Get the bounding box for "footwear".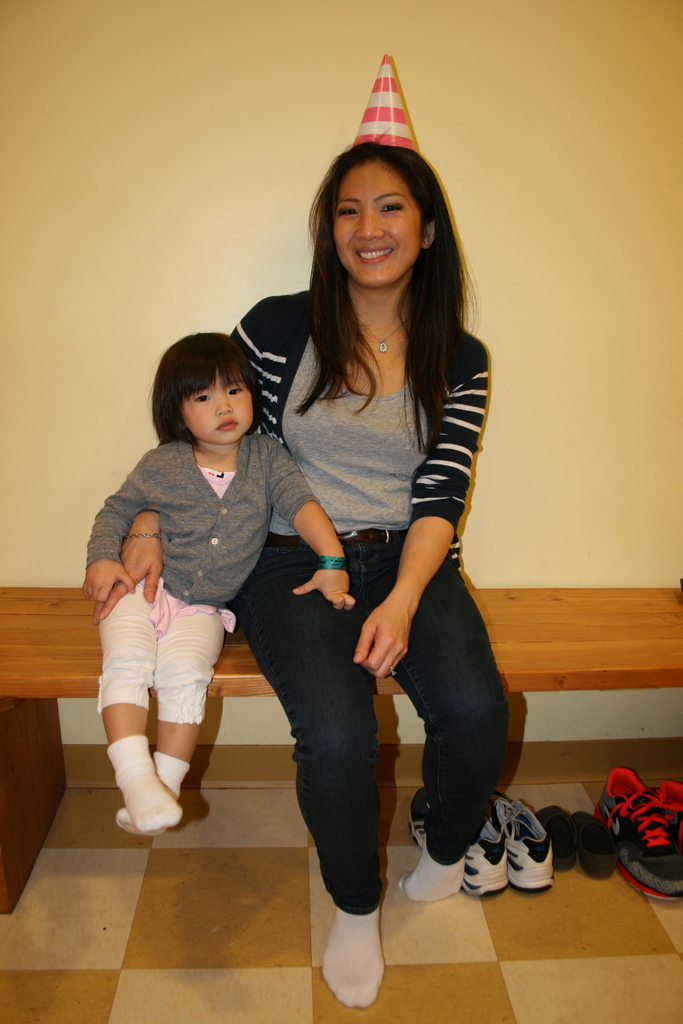
(left=584, top=769, right=682, bottom=897).
